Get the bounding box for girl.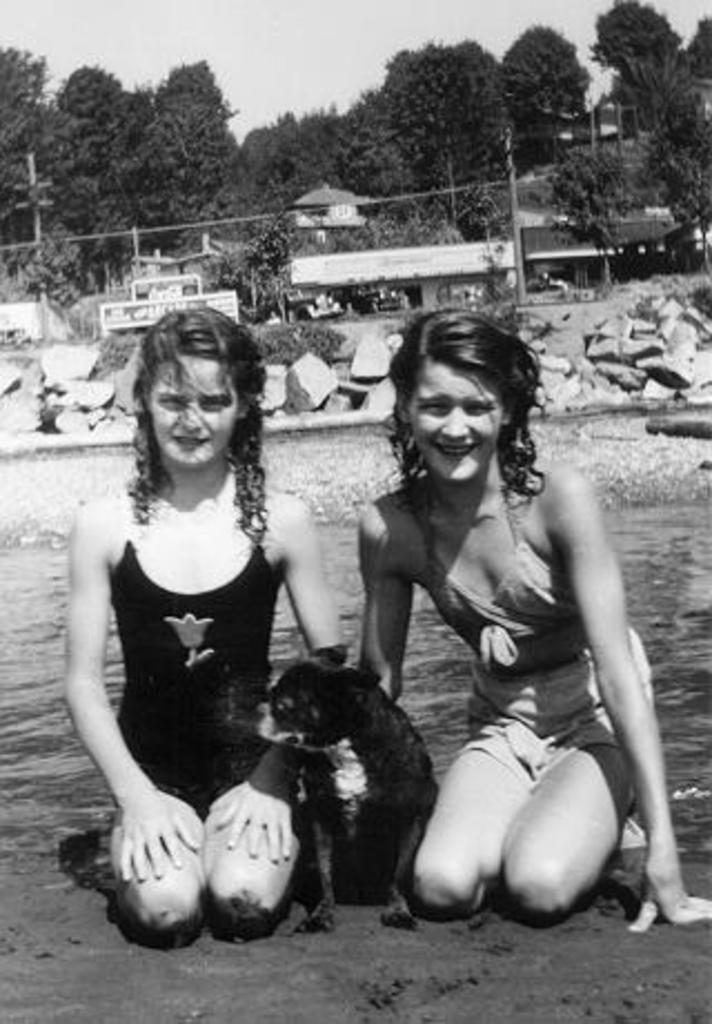
{"x1": 358, "y1": 312, "x2": 710, "y2": 935}.
